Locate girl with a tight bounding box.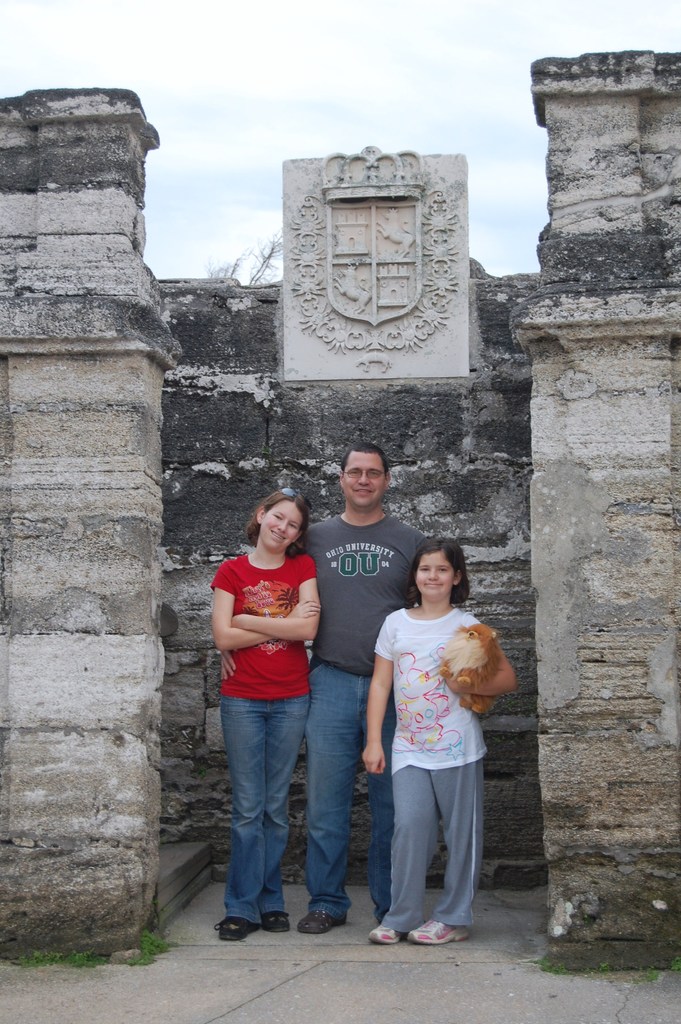
[363,536,518,947].
